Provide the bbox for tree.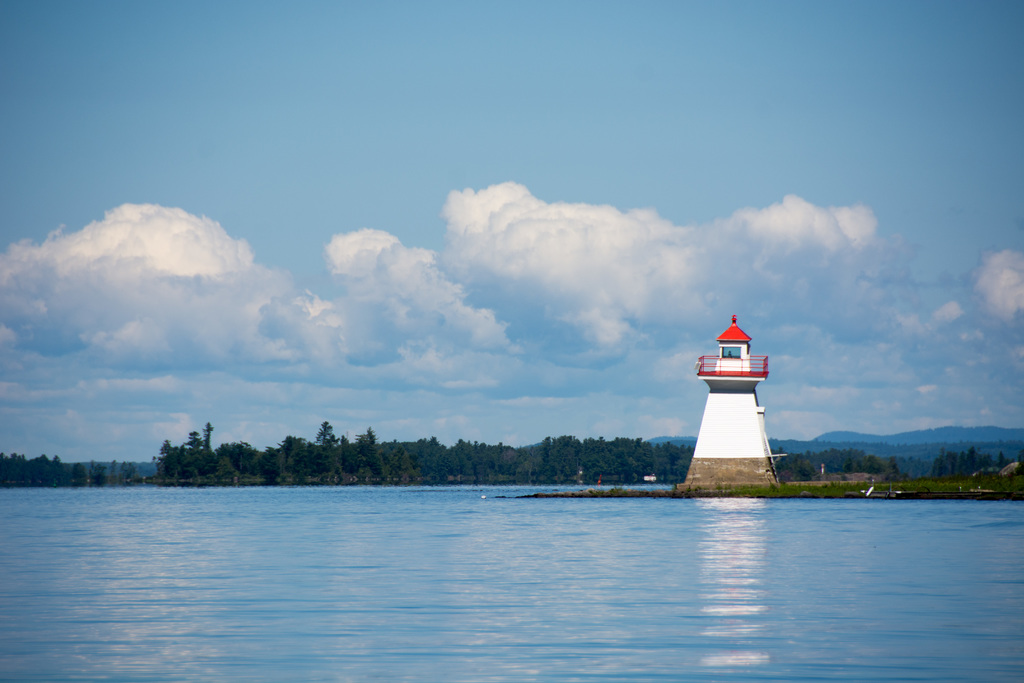
{"left": 531, "top": 434, "right": 576, "bottom": 475}.
